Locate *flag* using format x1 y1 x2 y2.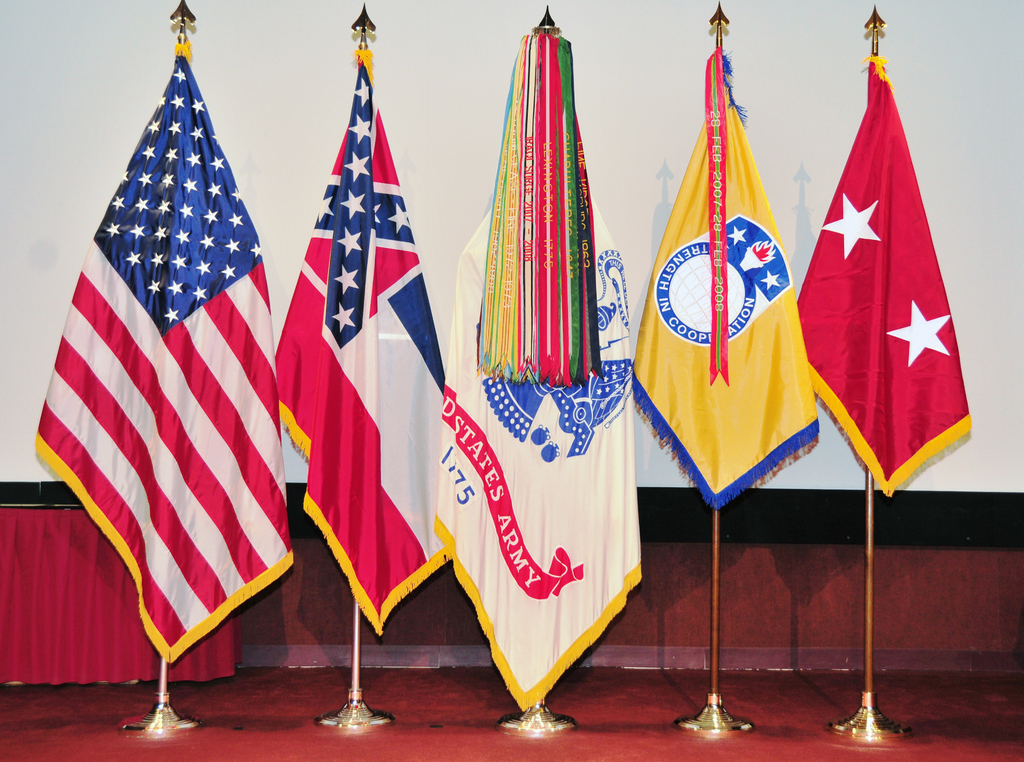
627 36 823 505.
